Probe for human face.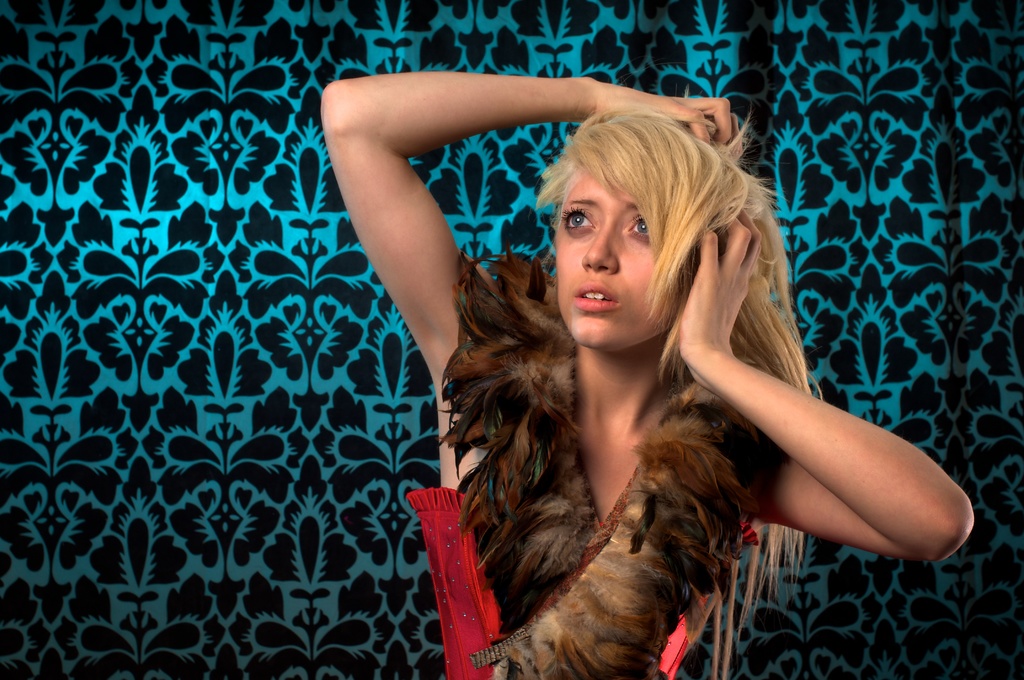
Probe result: (left=554, top=173, right=675, bottom=353).
